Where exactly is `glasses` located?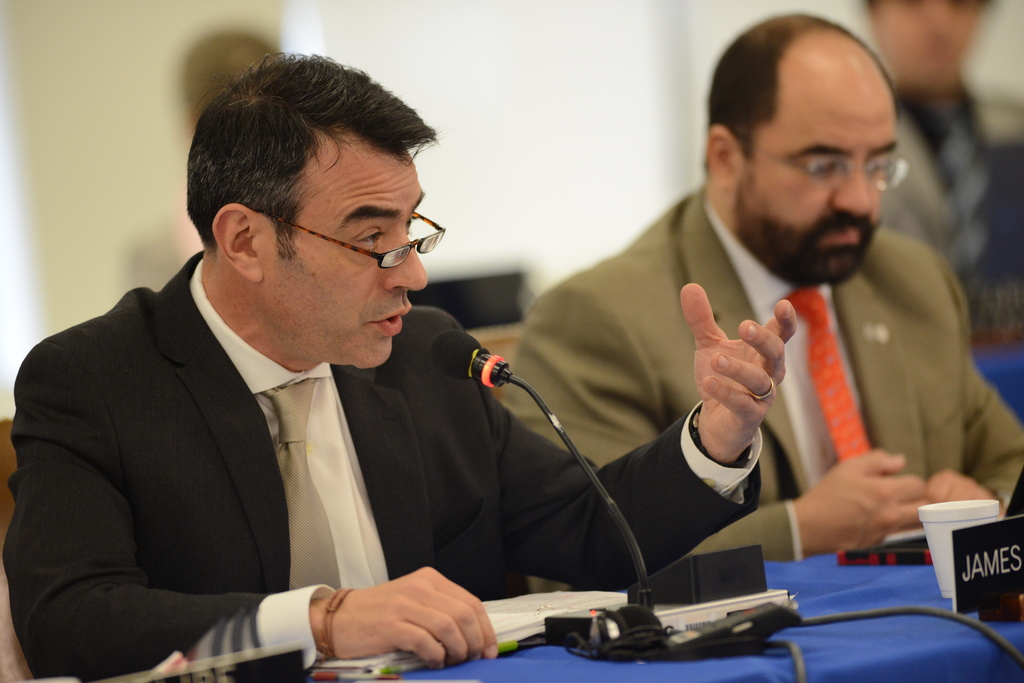
Its bounding box is crop(268, 210, 447, 273).
